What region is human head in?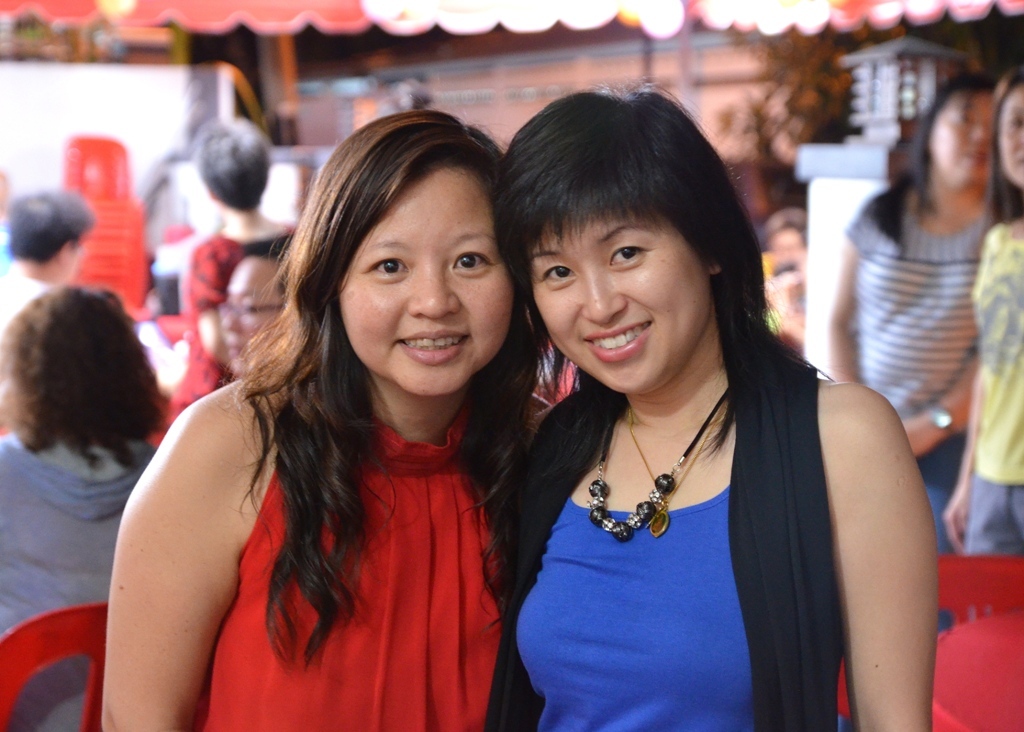
{"x1": 506, "y1": 106, "x2": 752, "y2": 349}.
